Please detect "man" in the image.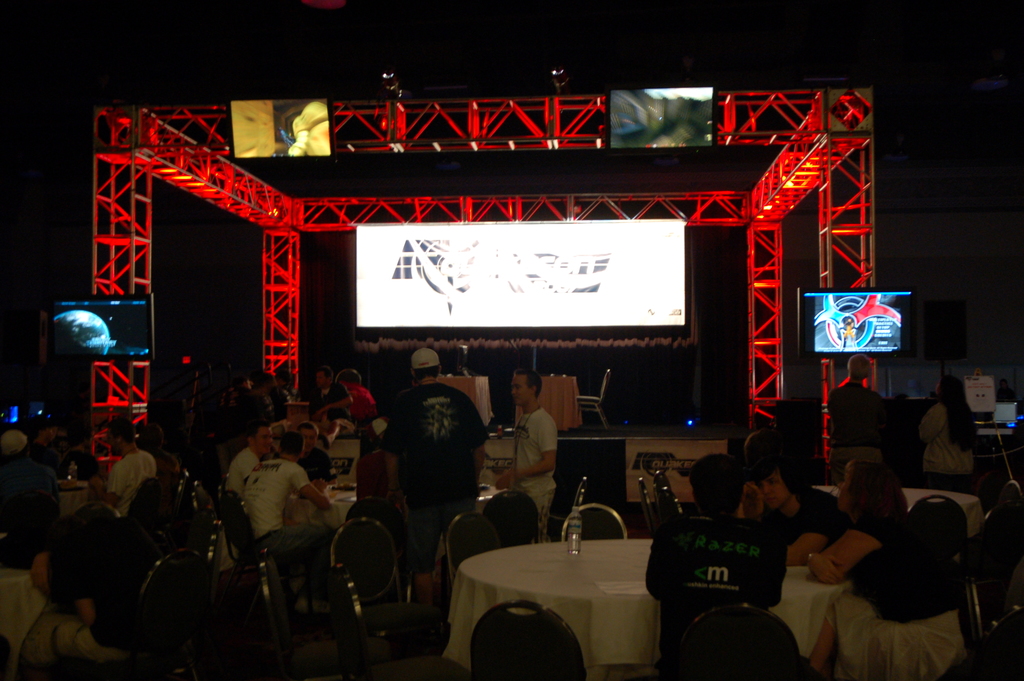
bbox=[224, 420, 279, 495].
